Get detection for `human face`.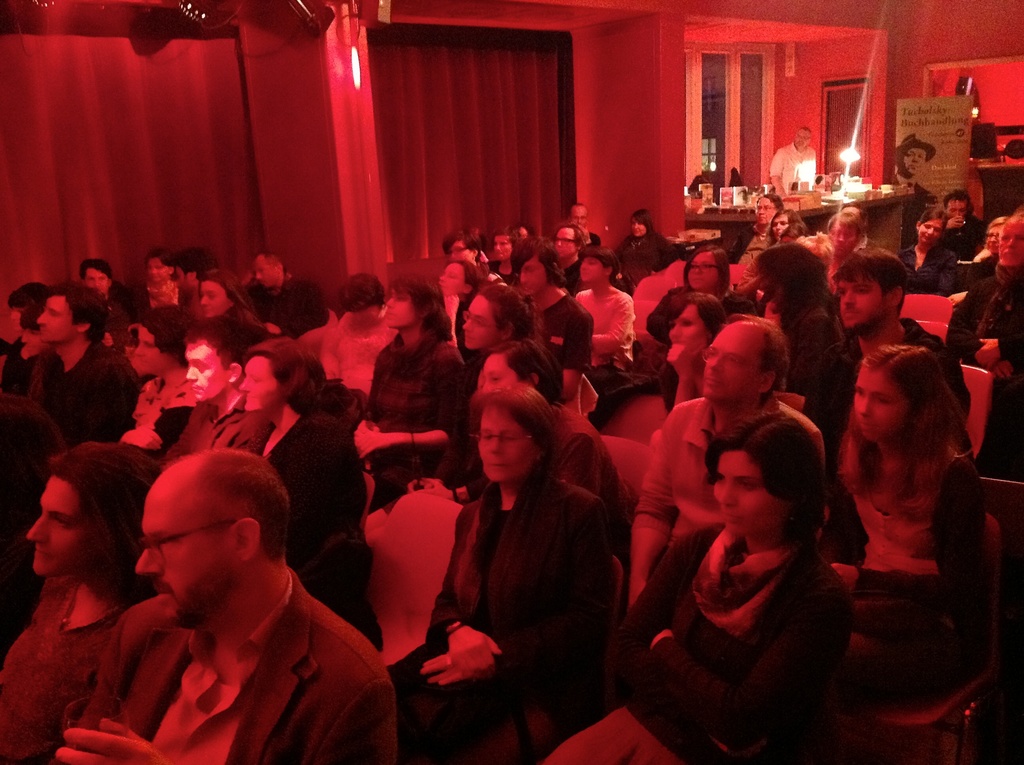
Detection: bbox=[788, 126, 806, 145].
